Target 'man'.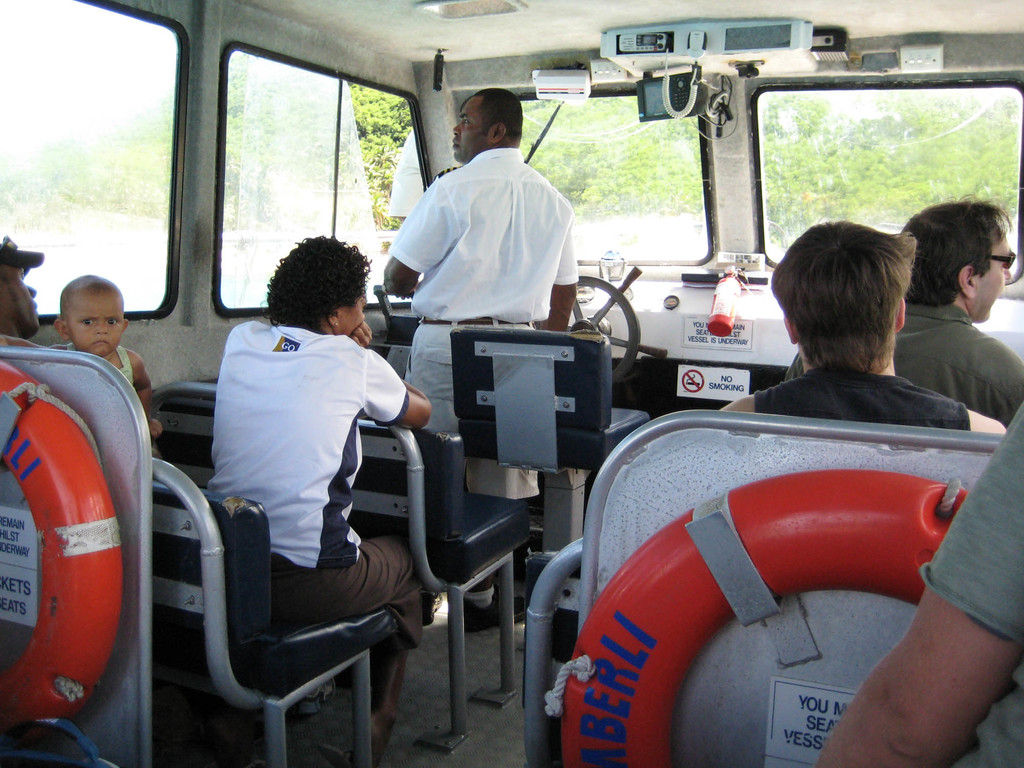
Target region: 374:103:595:367.
